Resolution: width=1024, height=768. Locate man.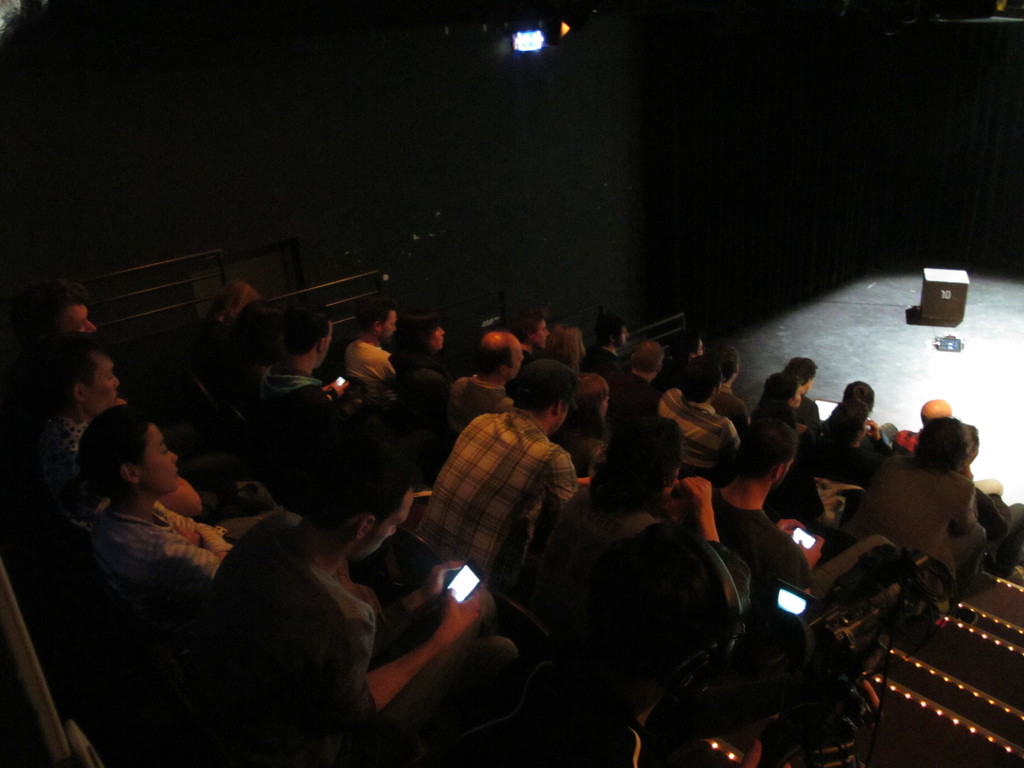
(x1=892, y1=403, x2=1005, y2=500).
